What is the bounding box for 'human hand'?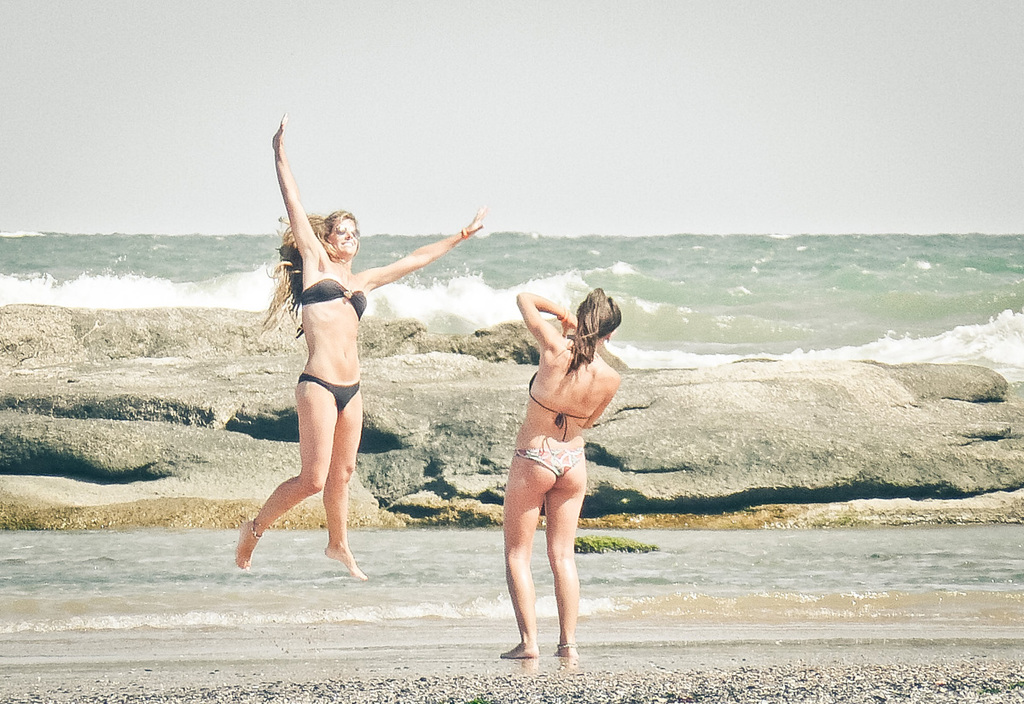
{"x1": 559, "y1": 311, "x2": 580, "y2": 336}.
